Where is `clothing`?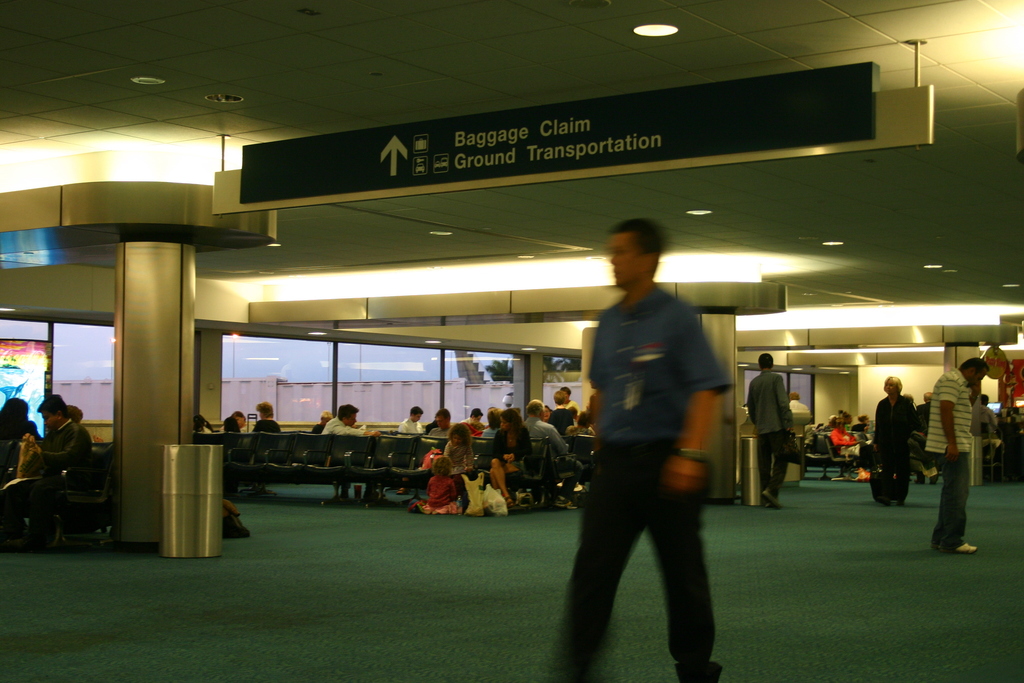
detection(251, 420, 286, 435).
